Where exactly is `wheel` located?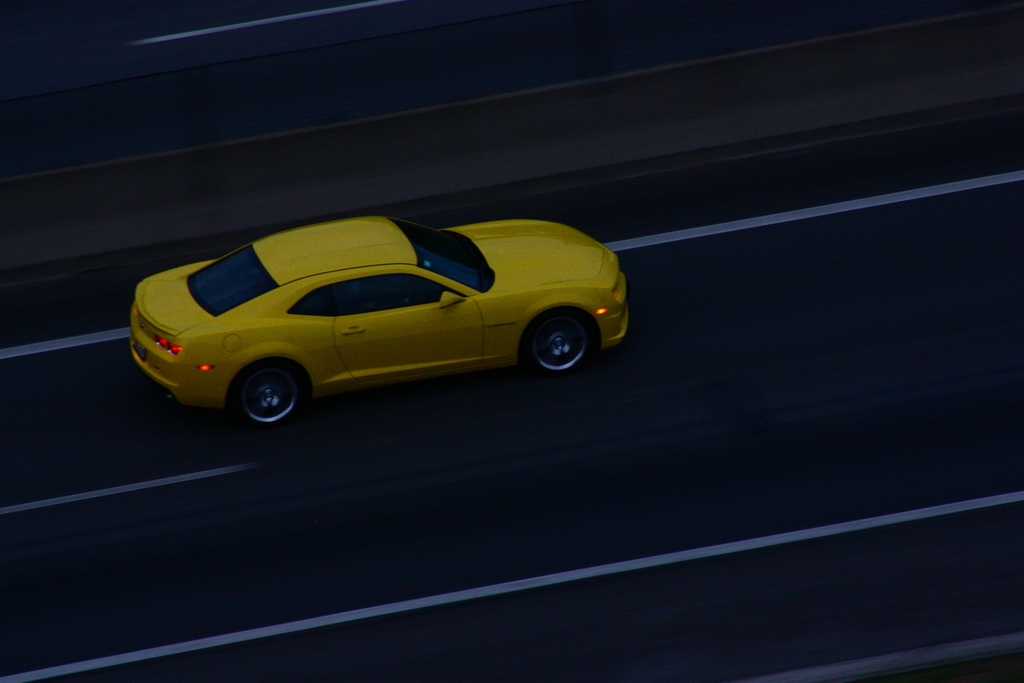
Its bounding box is 230, 357, 309, 433.
